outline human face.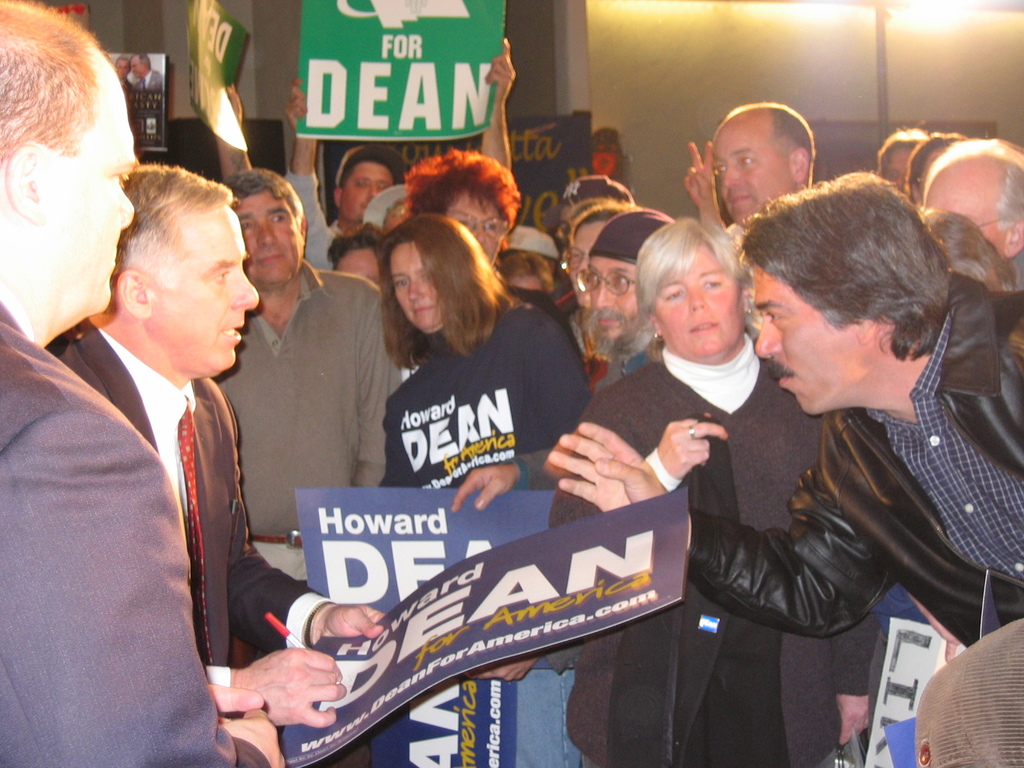
Outline: l=390, t=244, r=446, b=335.
